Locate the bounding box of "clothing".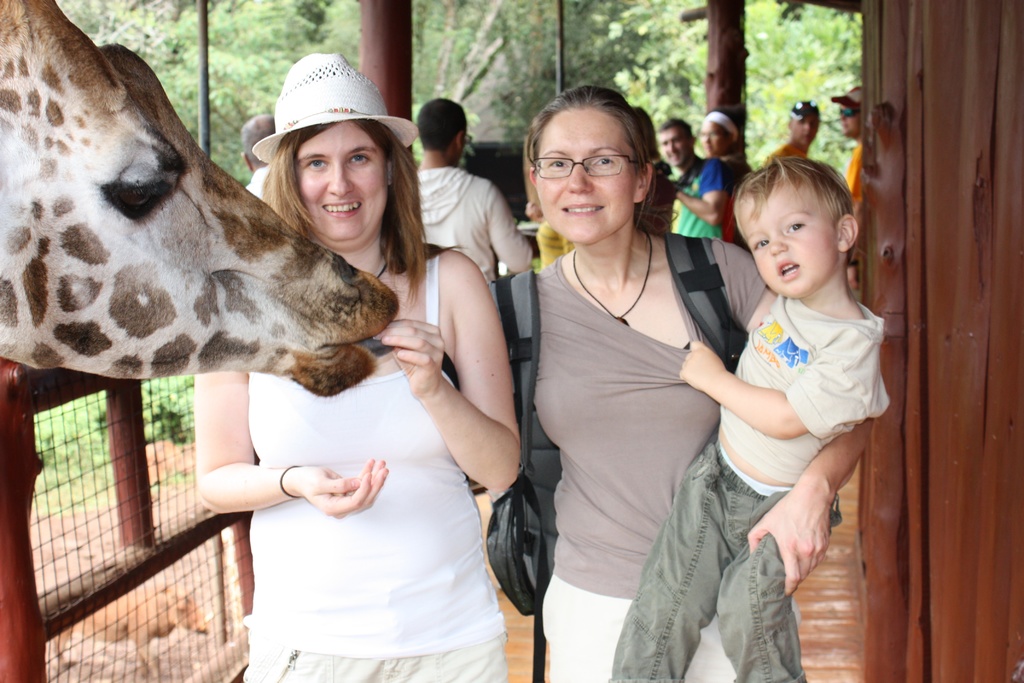
Bounding box: bbox=(766, 133, 805, 157).
